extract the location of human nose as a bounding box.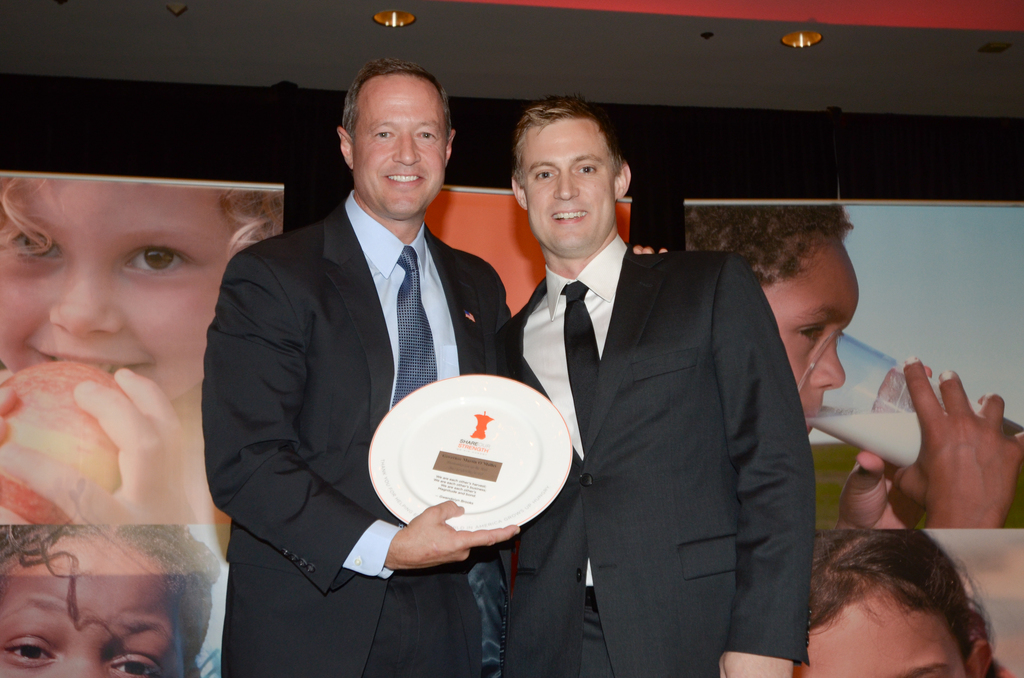
detection(50, 256, 120, 333).
